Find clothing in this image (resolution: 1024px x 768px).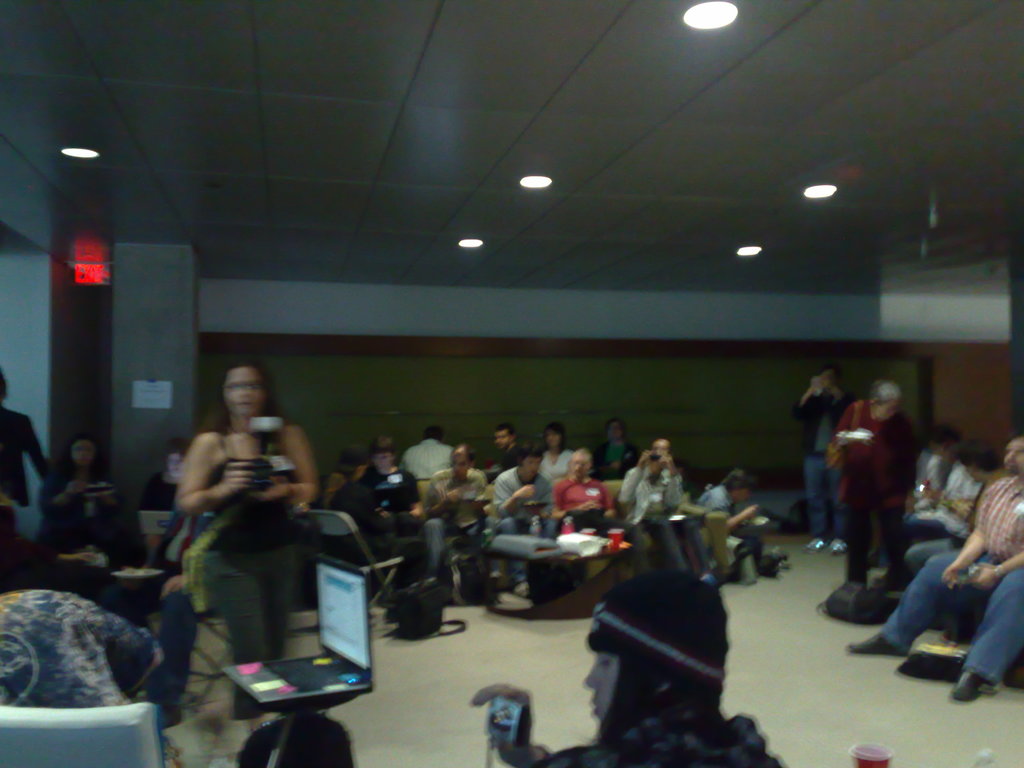
[879,472,1023,689].
